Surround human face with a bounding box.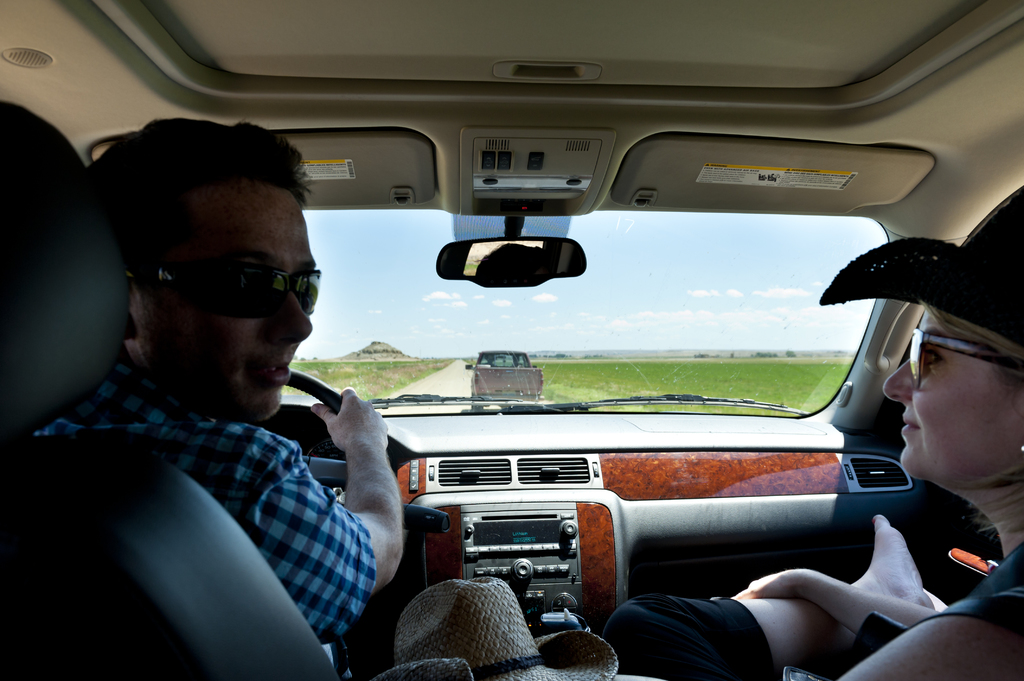
[x1=883, y1=310, x2=1009, y2=477].
